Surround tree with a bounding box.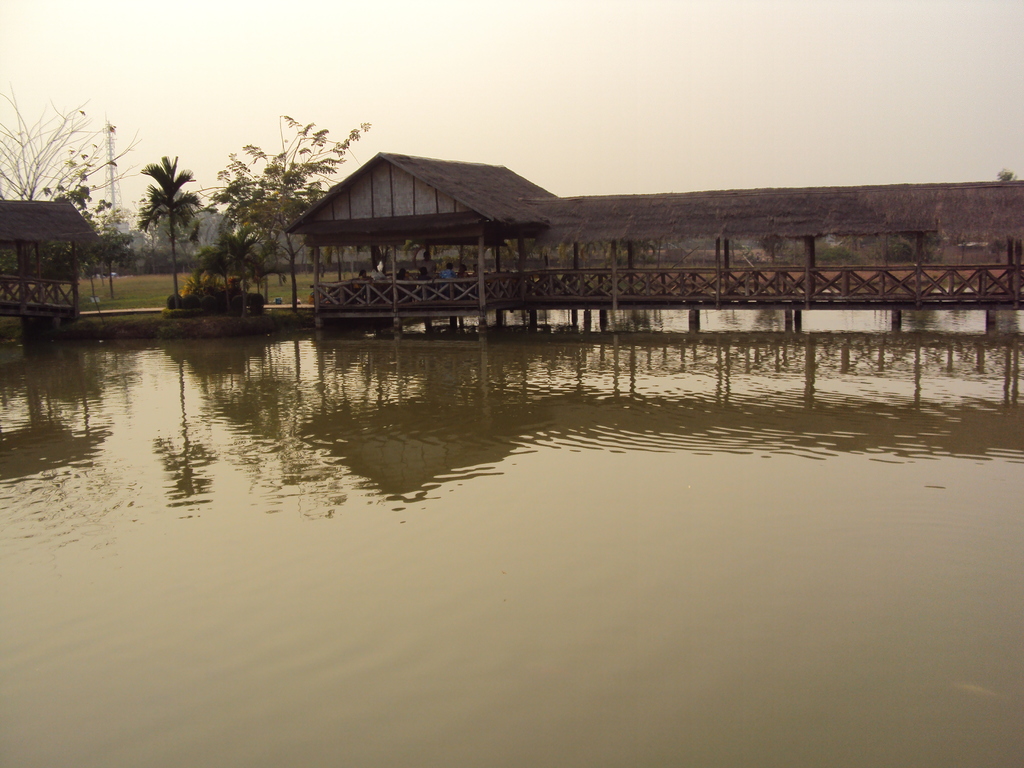
{"left": 0, "top": 86, "right": 141, "bottom": 300}.
